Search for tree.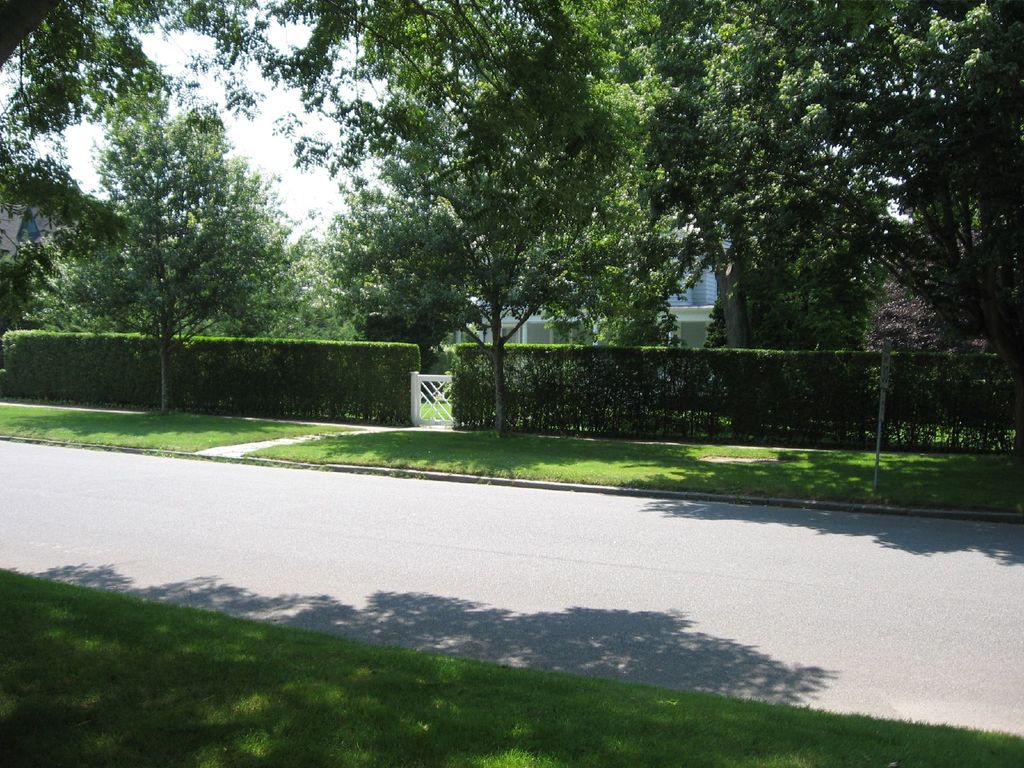
Found at {"x1": 47, "y1": 76, "x2": 294, "y2": 415}.
